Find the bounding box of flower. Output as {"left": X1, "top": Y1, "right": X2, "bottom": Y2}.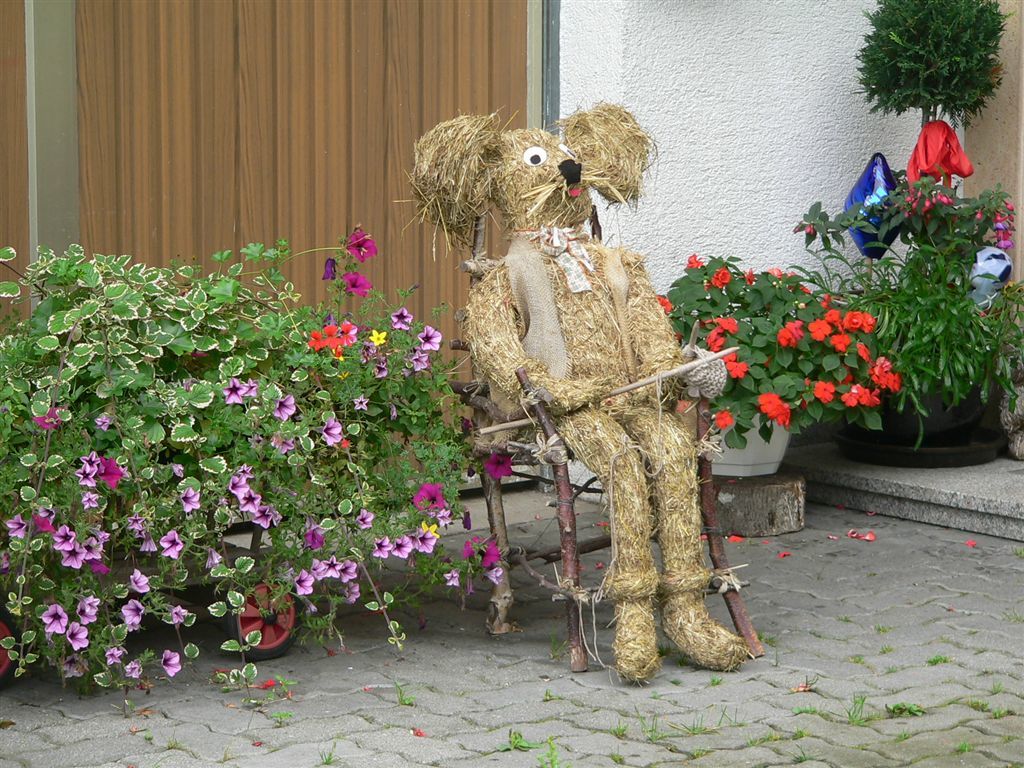
{"left": 687, "top": 249, "right": 700, "bottom": 265}.
